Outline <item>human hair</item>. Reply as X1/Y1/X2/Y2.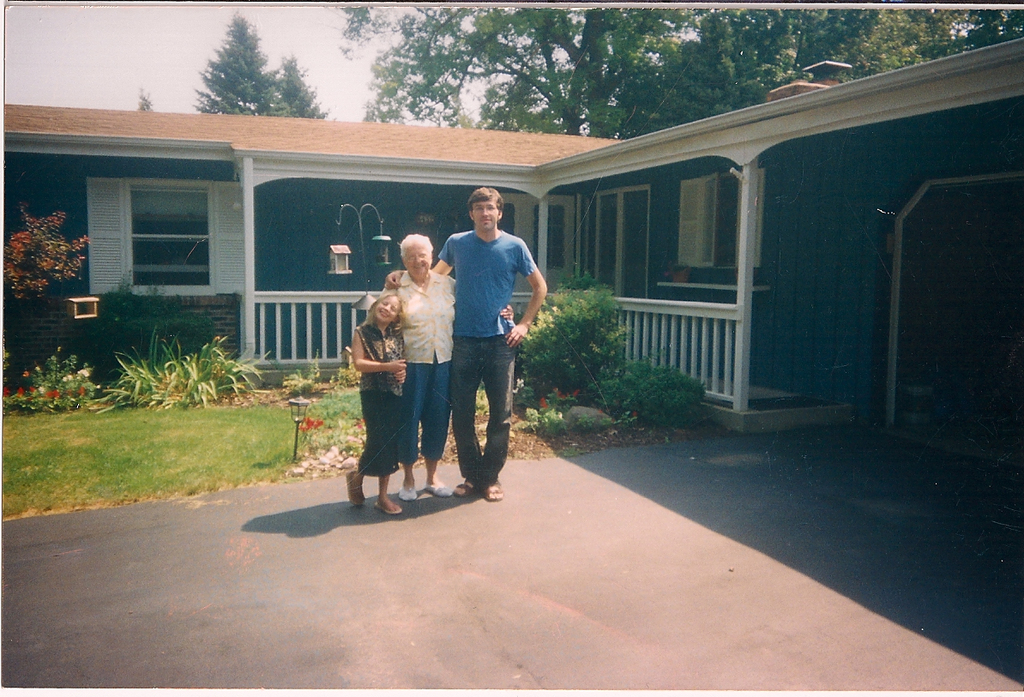
468/190/509/219.
